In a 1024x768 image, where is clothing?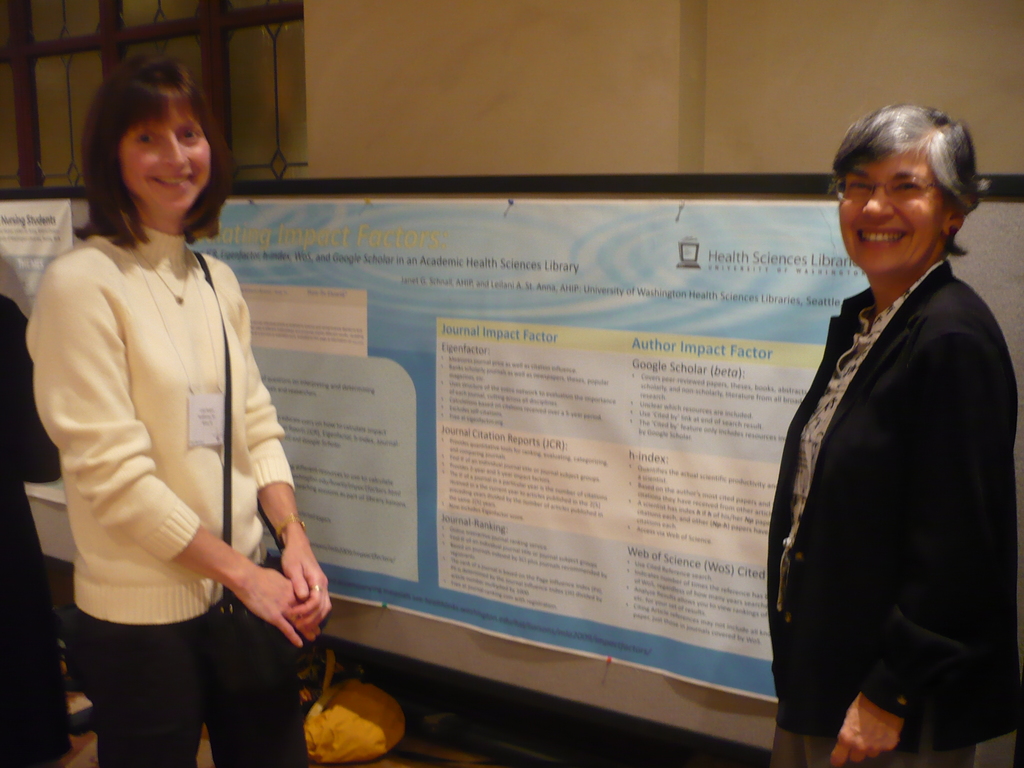
BBox(753, 254, 1023, 767).
